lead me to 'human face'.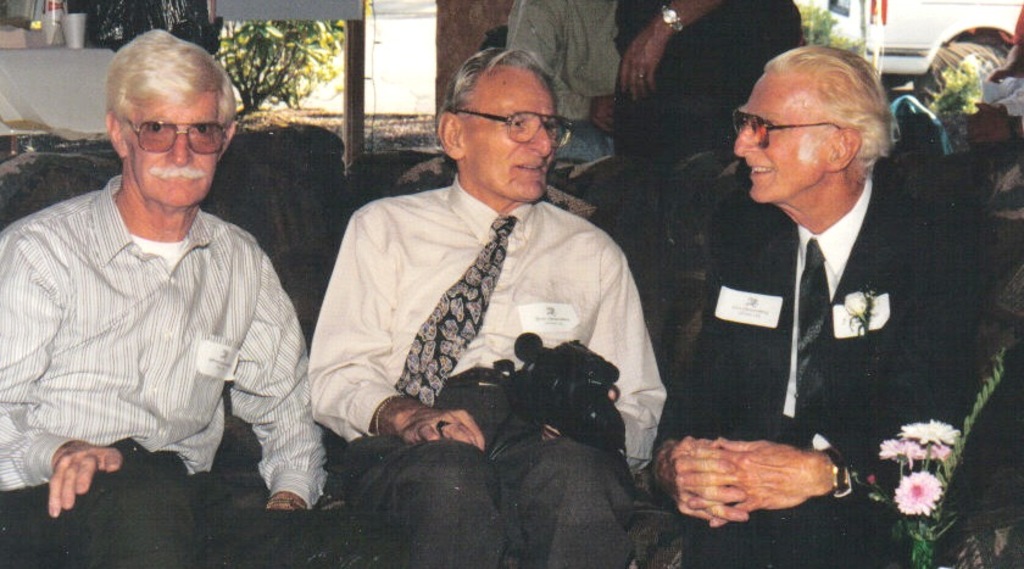
Lead to [128,91,223,206].
